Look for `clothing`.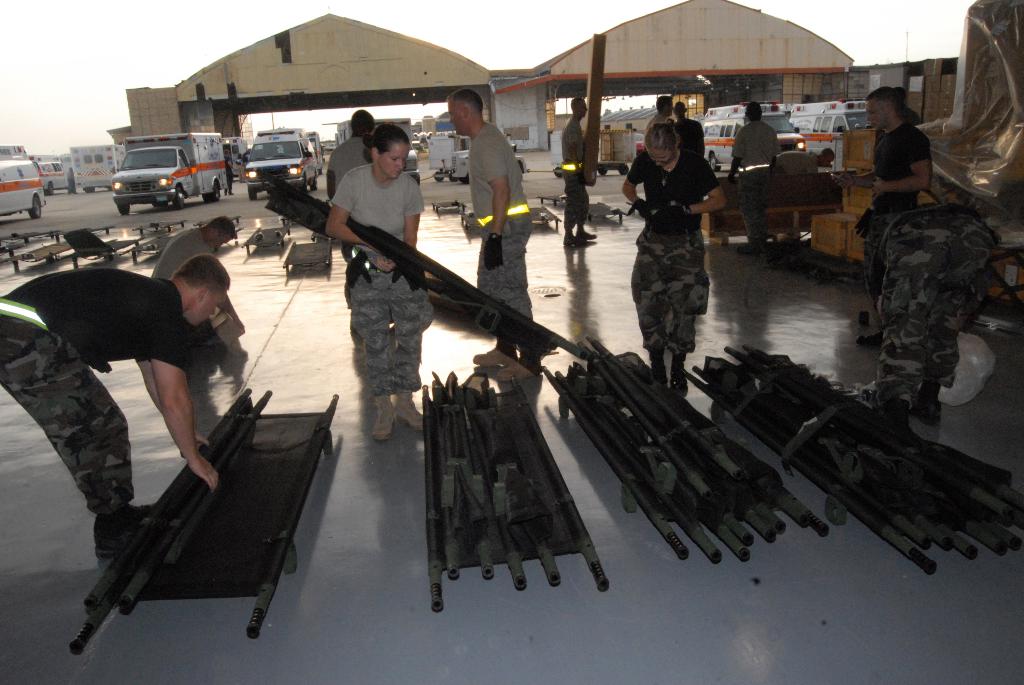
Found: rect(320, 134, 370, 194).
